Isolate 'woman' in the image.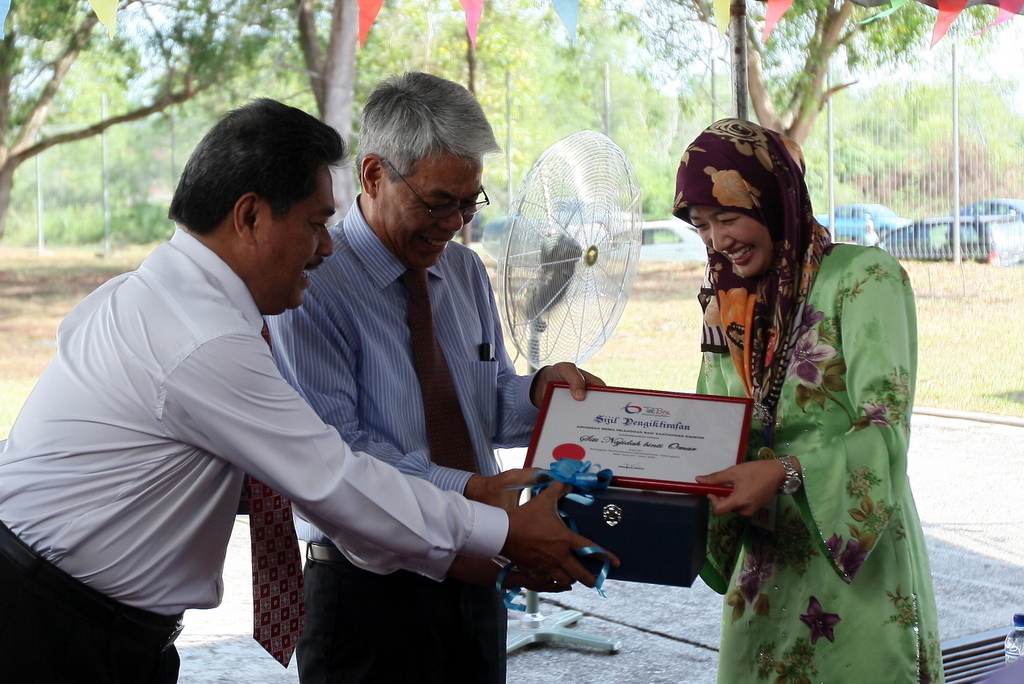
Isolated region: [x1=667, y1=110, x2=939, y2=672].
